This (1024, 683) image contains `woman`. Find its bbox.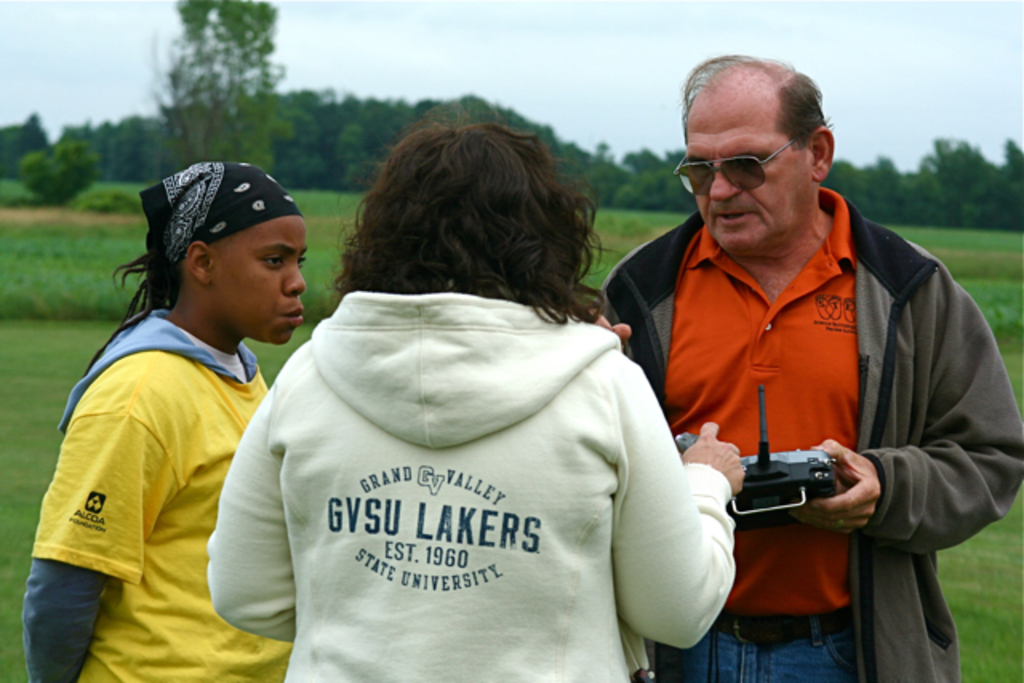
[203, 104, 747, 681].
